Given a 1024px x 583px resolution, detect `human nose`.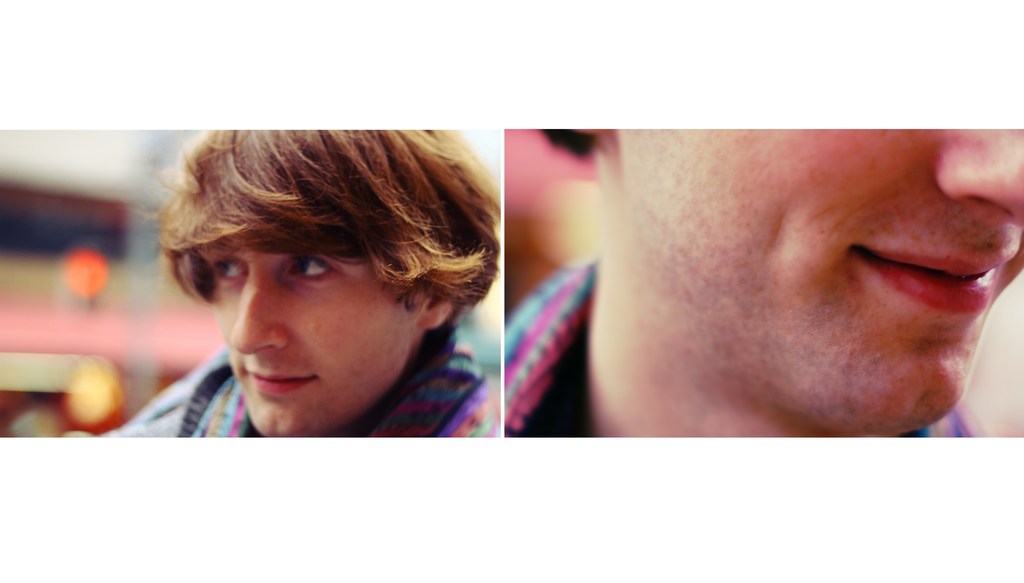
<region>232, 273, 287, 356</region>.
